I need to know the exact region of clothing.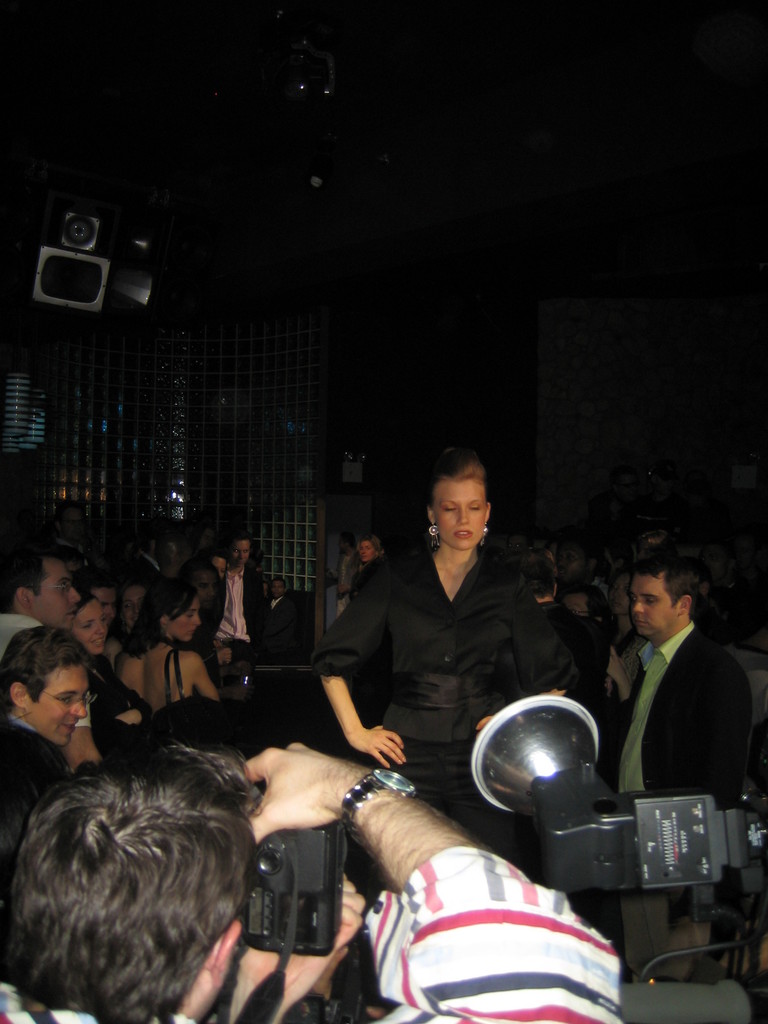
Region: [137,652,222,756].
